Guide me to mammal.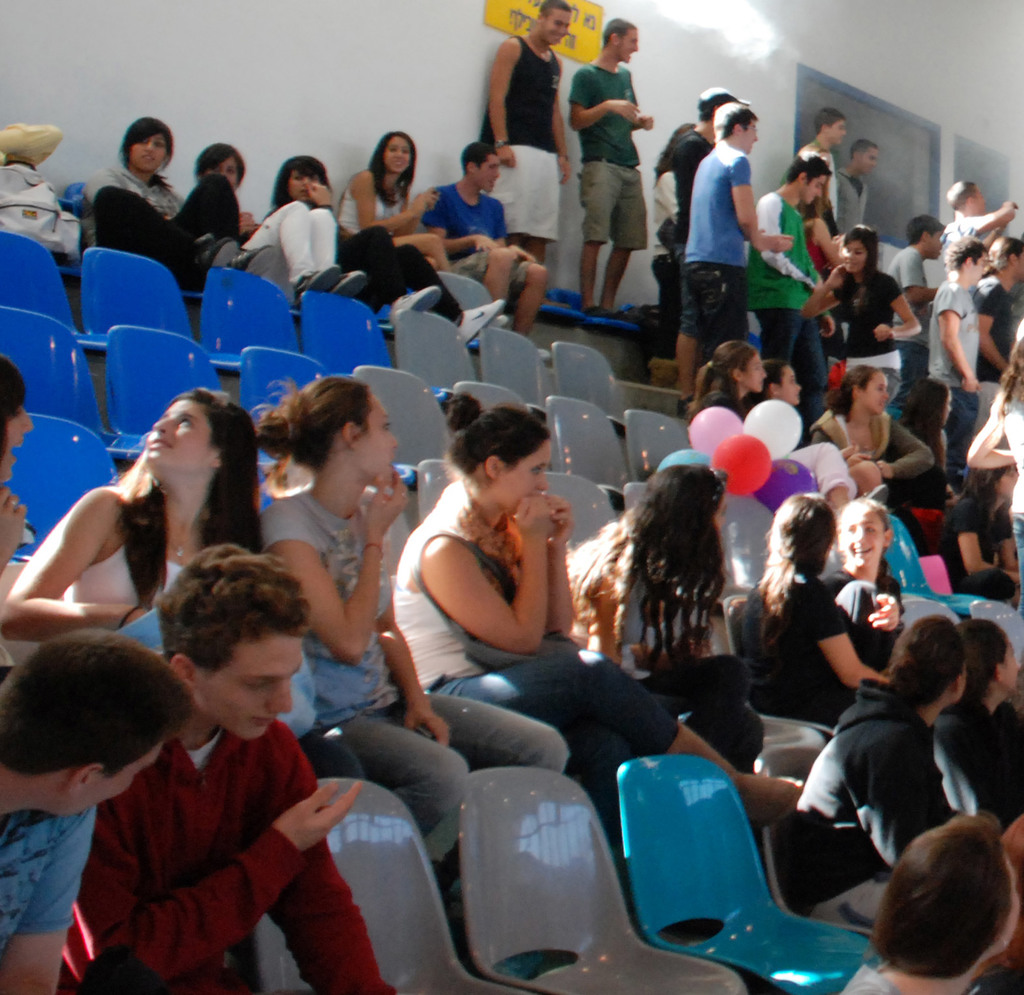
Guidance: [left=758, top=143, right=836, bottom=399].
